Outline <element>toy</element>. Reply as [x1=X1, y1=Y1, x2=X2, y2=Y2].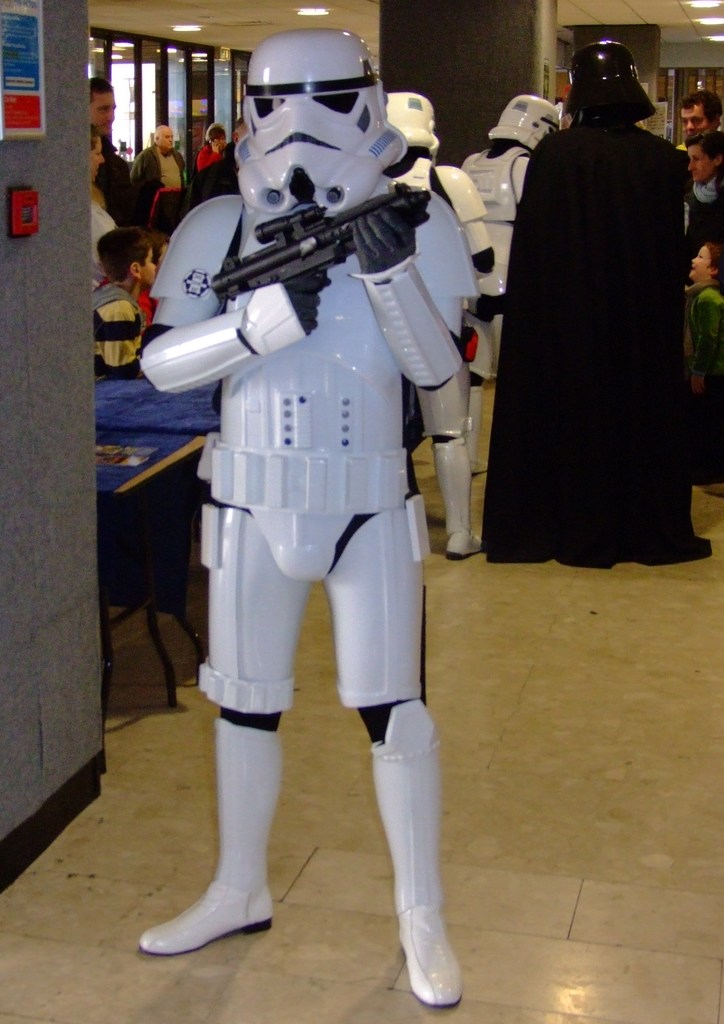
[x1=457, y1=95, x2=569, y2=424].
